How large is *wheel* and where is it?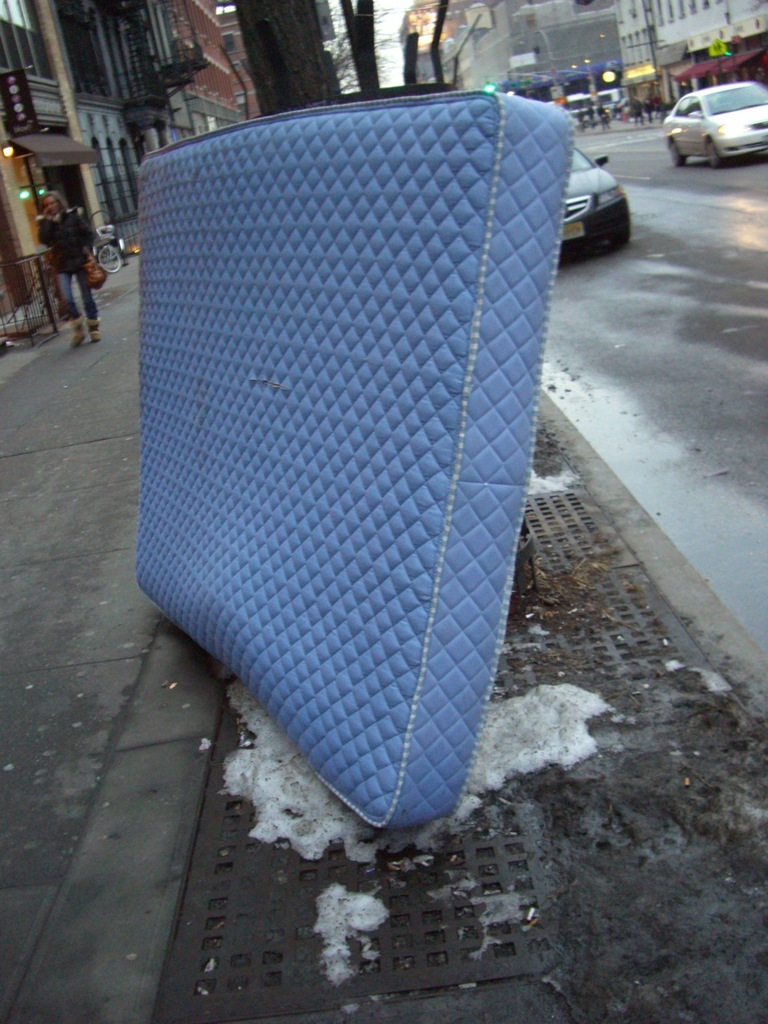
Bounding box: region(99, 246, 119, 271).
